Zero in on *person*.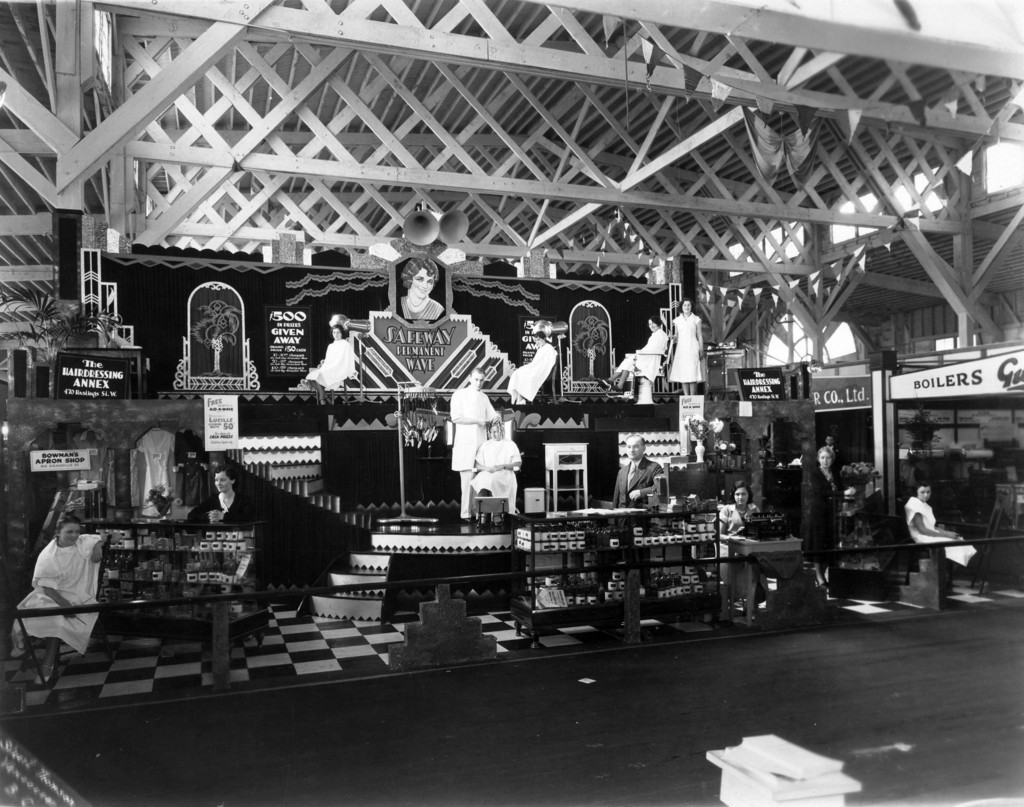
Zeroed in: locate(189, 460, 259, 527).
